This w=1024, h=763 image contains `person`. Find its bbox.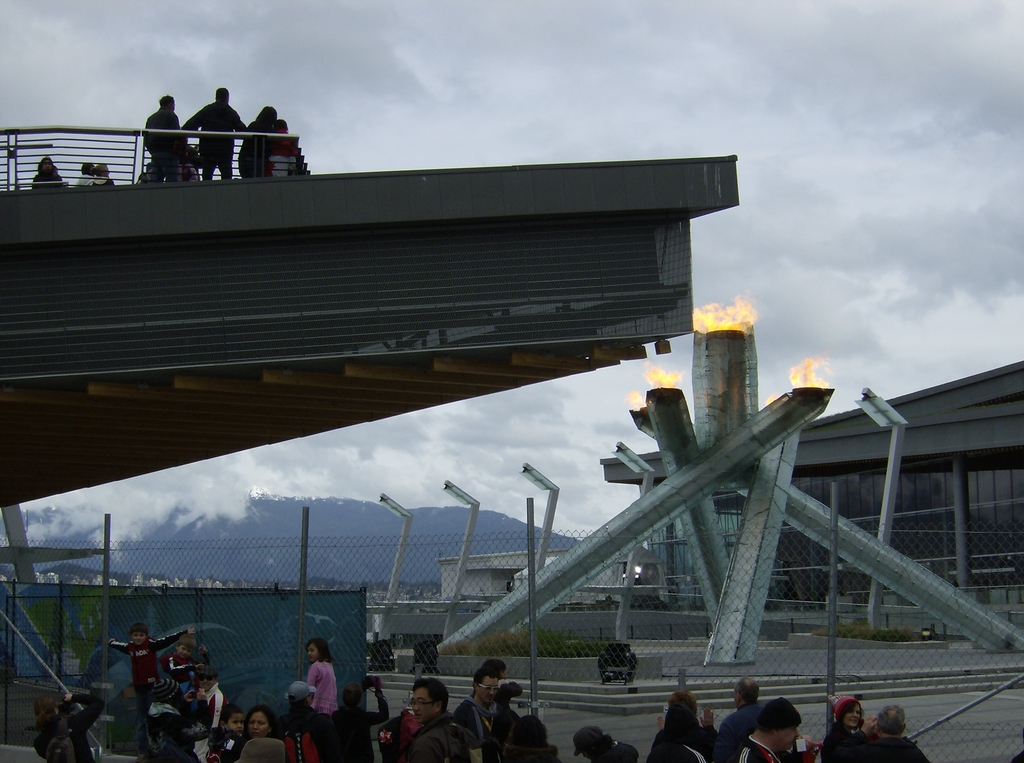
x1=176, y1=88, x2=251, y2=178.
